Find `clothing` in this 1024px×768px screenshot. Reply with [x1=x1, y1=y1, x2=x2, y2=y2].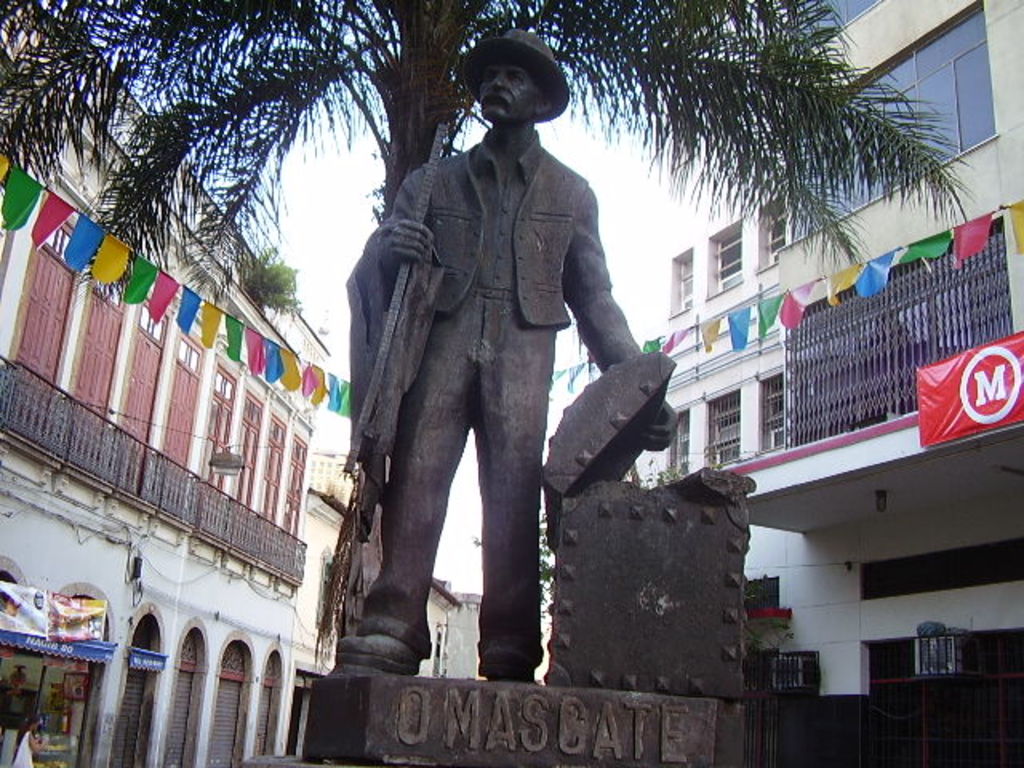
[x1=10, y1=728, x2=35, y2=766].
